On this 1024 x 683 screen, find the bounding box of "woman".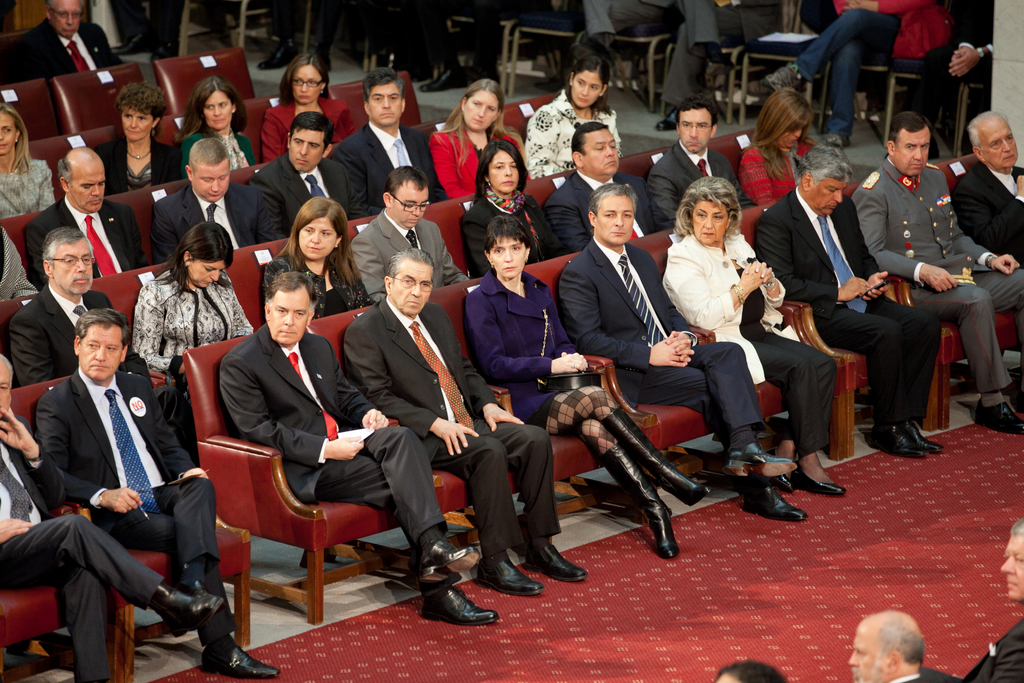
Bounding box: 260,52,358,169.
